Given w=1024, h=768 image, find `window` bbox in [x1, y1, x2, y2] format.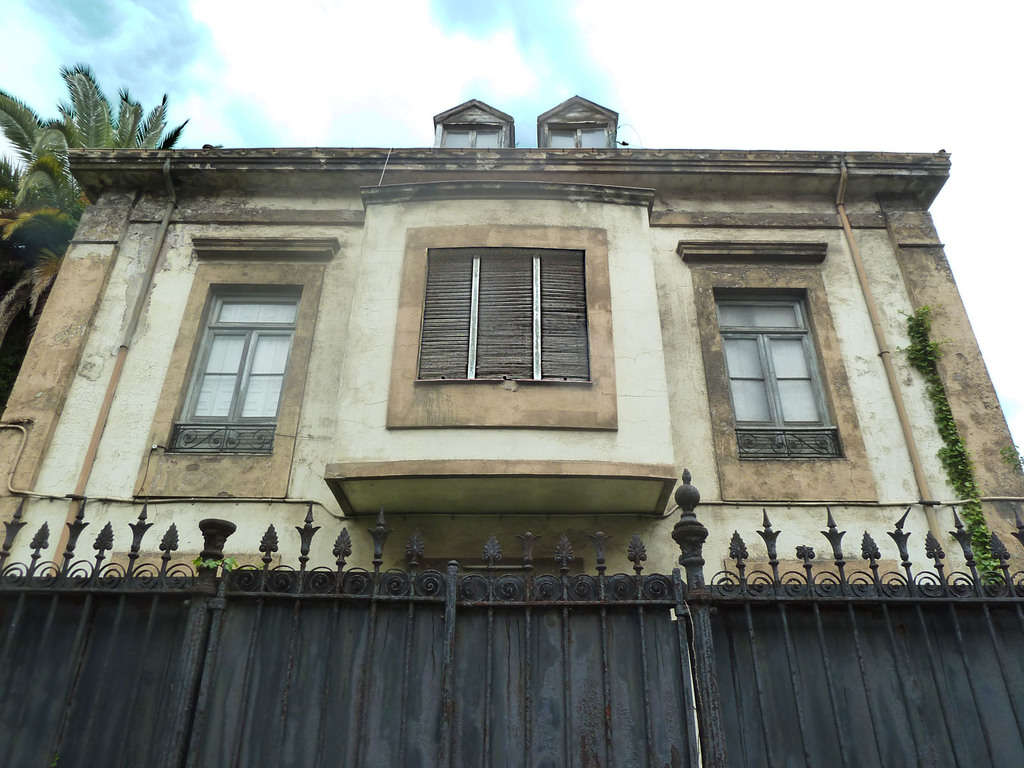
[411, 227, 594, 403].
